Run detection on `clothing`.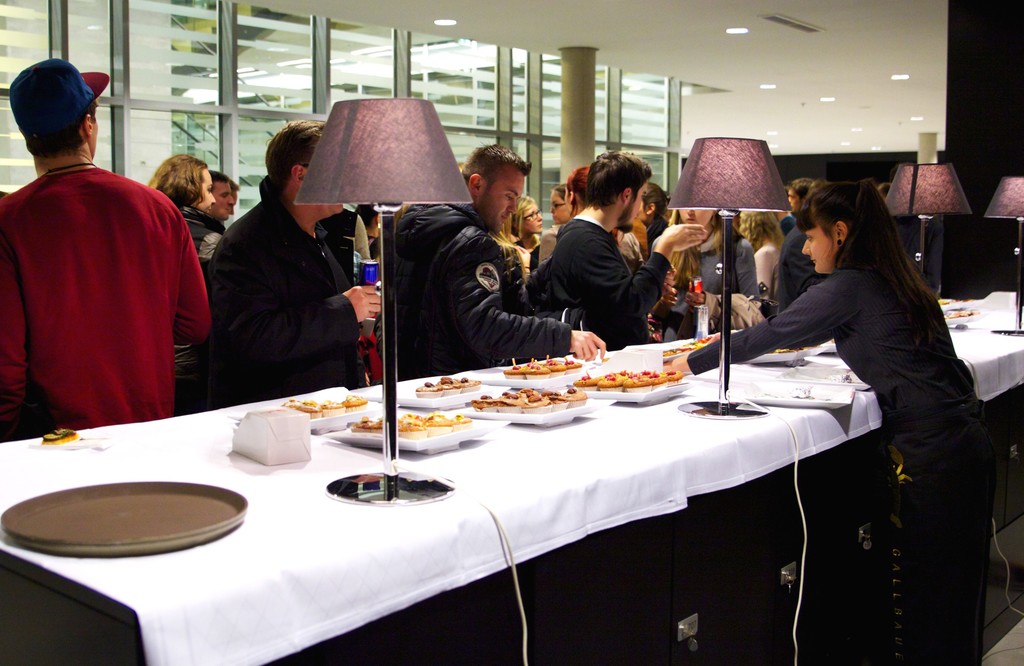
Result: pyautogui.locateOnScreen(317, 209, 373, 261).
